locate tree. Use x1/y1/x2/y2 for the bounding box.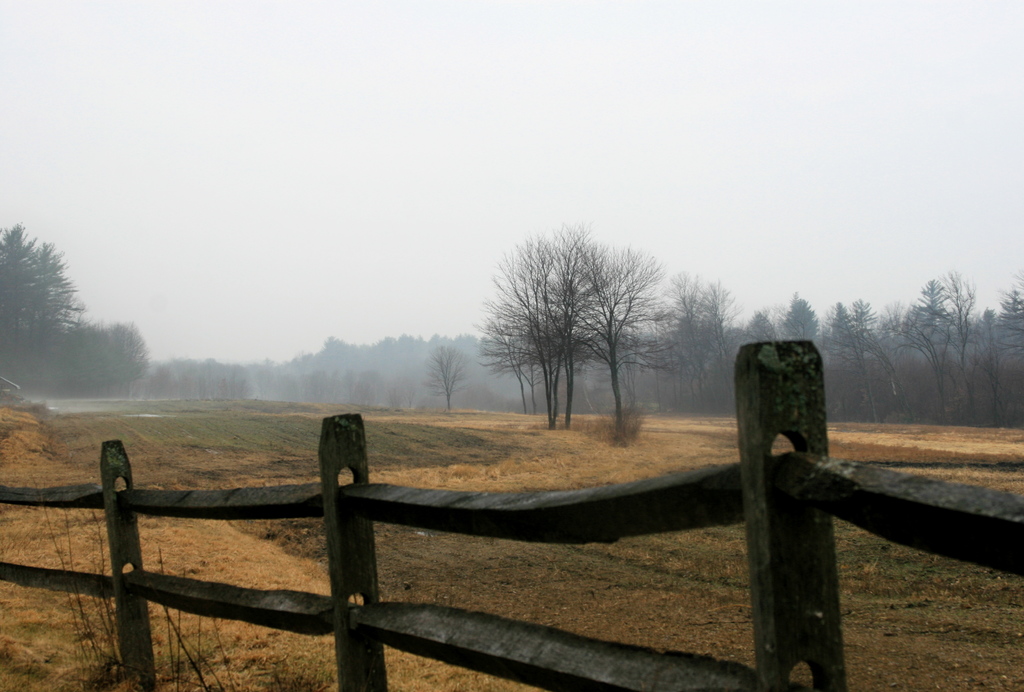
653/267/749/421.
